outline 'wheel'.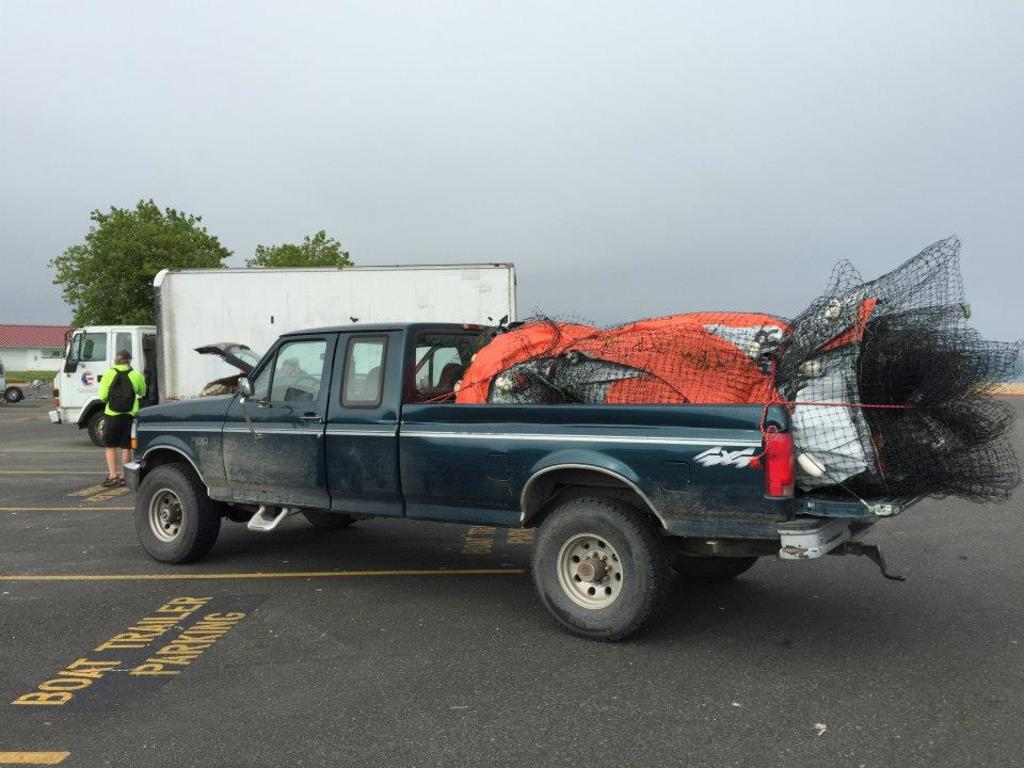
Outline: detection(678, 556, 756, 578).
